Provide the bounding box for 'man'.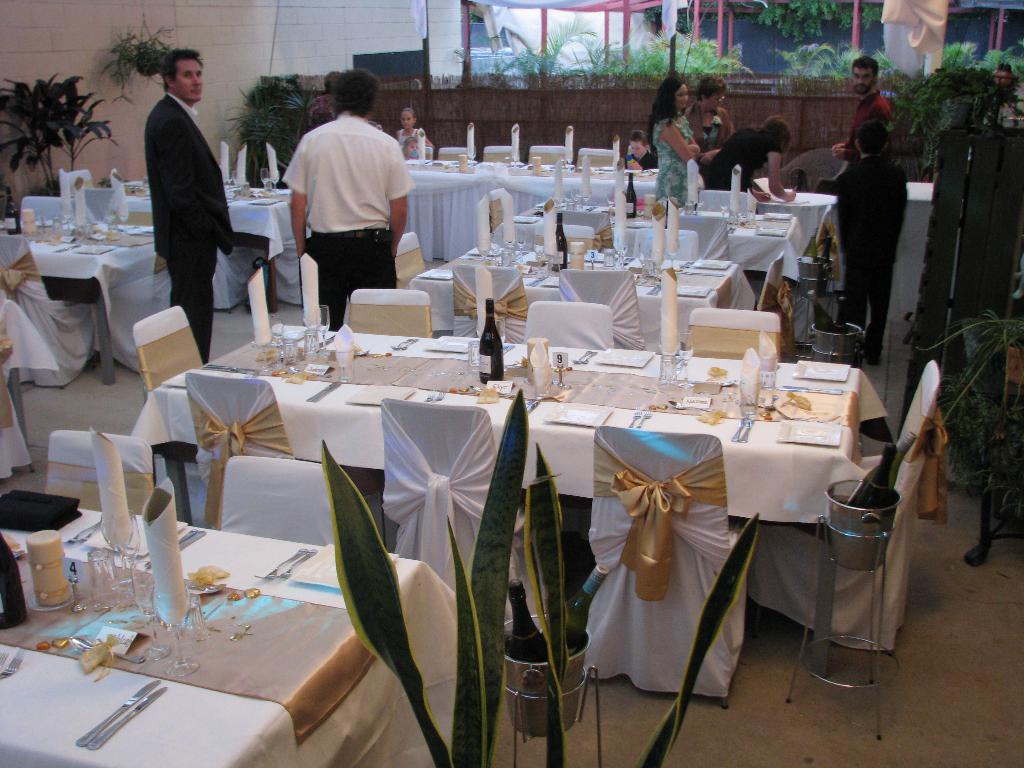
rect(301, 70, 339, 138).
